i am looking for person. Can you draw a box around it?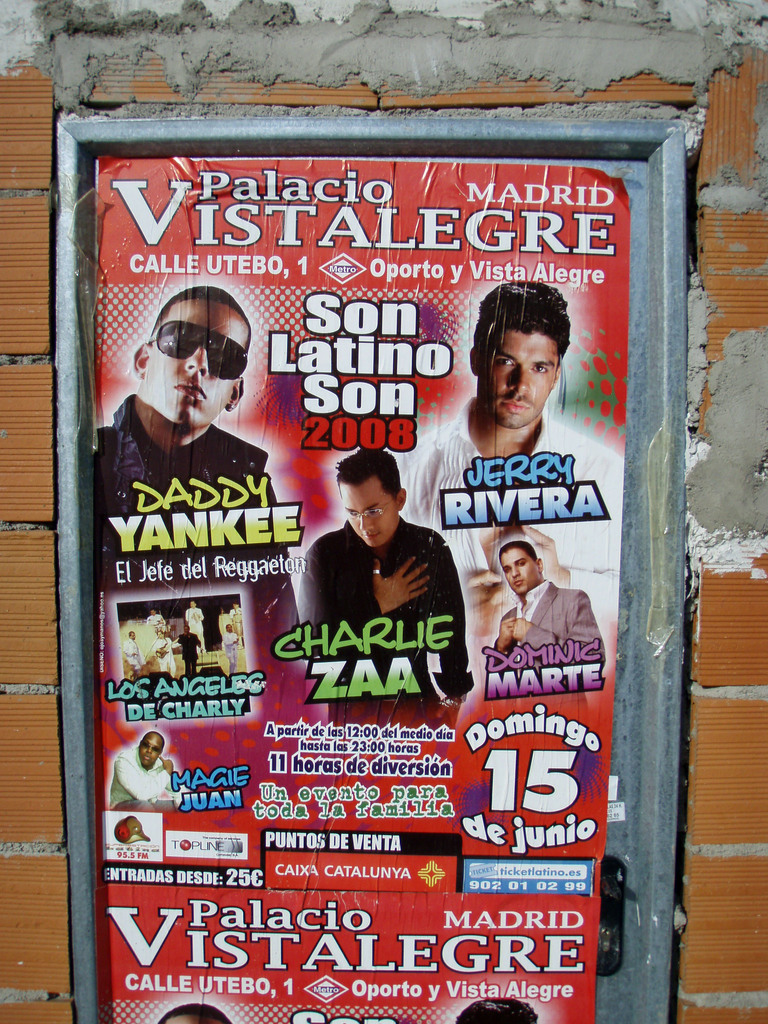
Sure, the bounding box is <box>151,626,177,678</box>.
